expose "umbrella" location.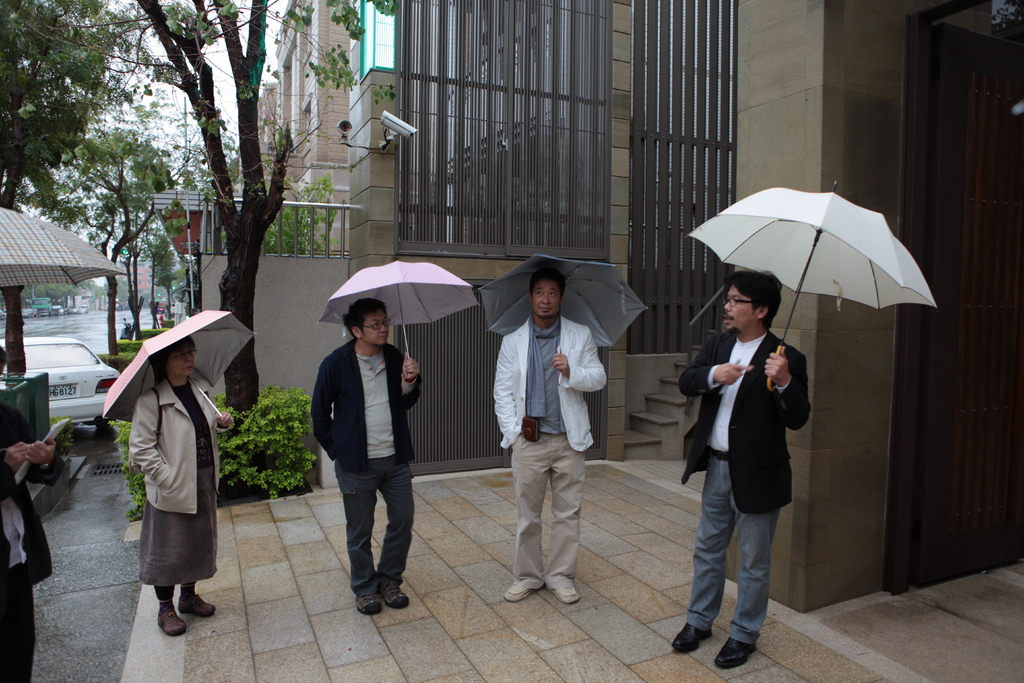
Exposed at bbox(688, 181, 937, 390).
